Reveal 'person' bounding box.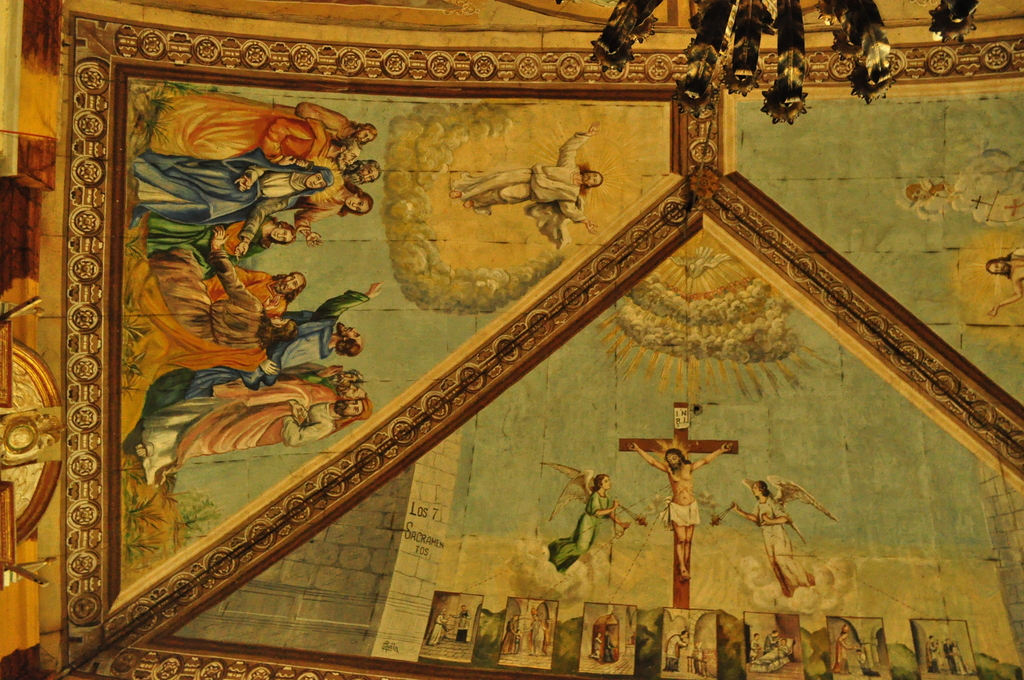
Revealed: BBox(943, 639, 959, 679).
